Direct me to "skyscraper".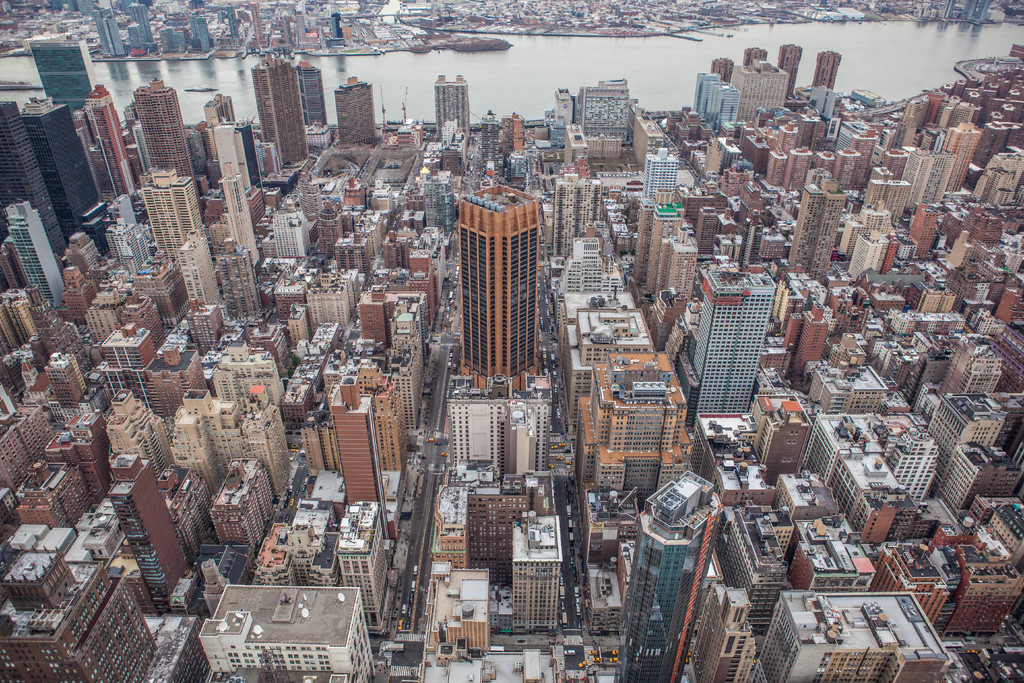
Direction: left=739, top=45, right=769, bottom=68.
